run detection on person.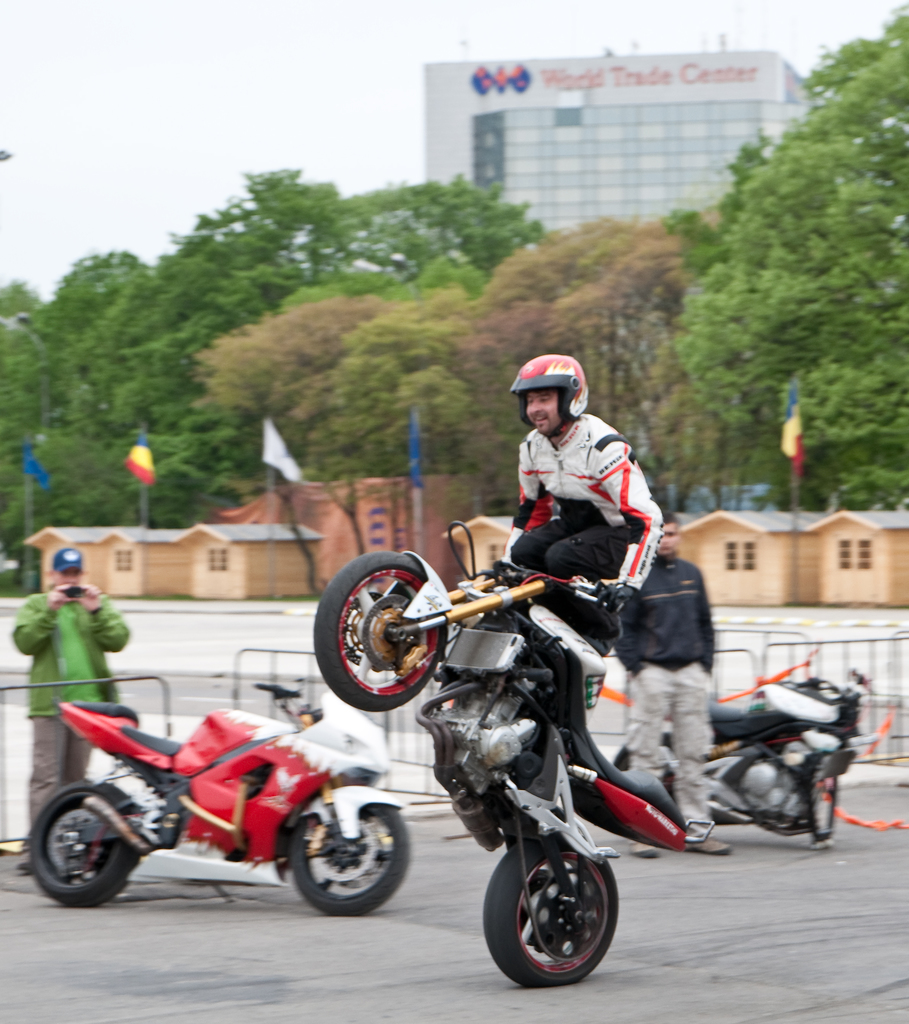
Result: 614, 496, 739, 861.
